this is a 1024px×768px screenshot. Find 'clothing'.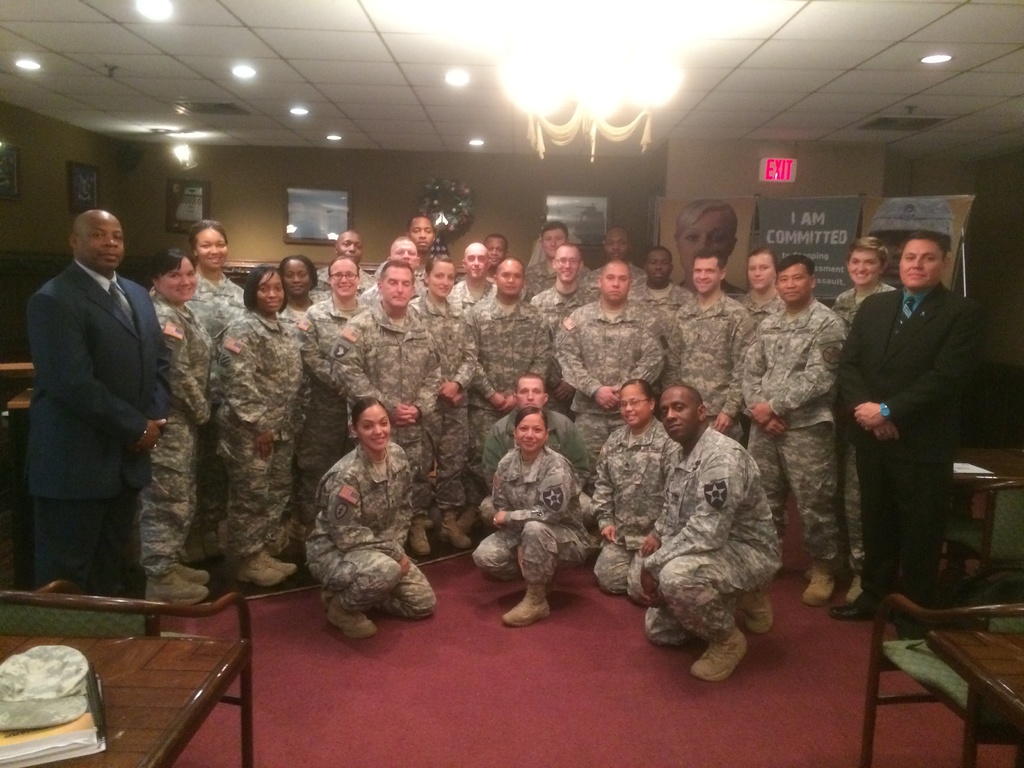
Bounding box: [x1=477, y1=403, x2=590, y2=516].
